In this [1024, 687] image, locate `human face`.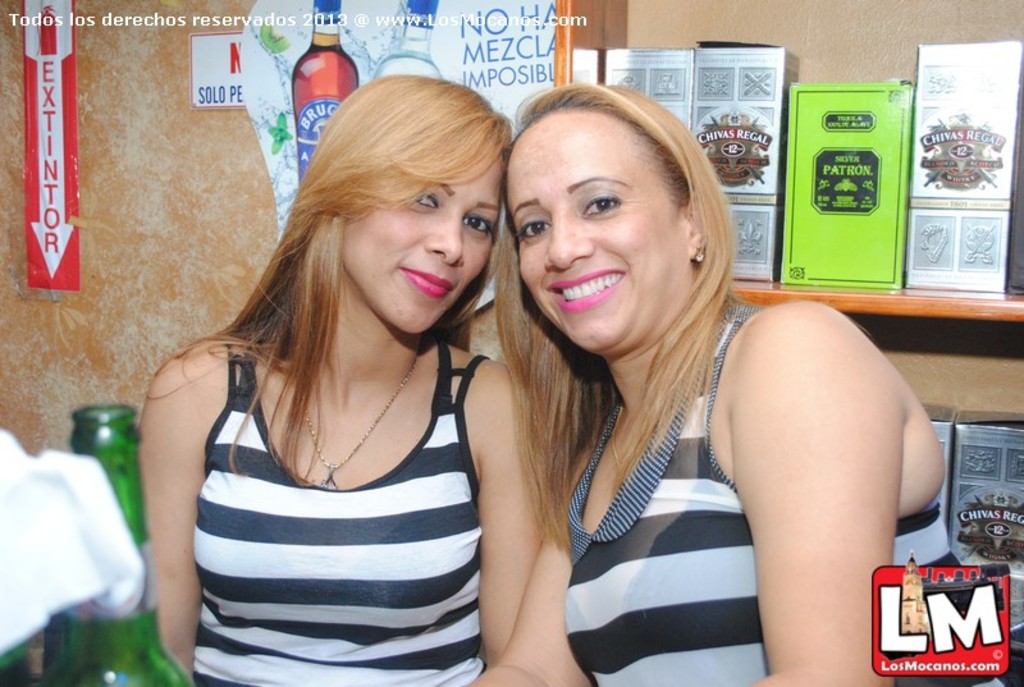
Bounding box: locate(499, 106, 692, 365).
